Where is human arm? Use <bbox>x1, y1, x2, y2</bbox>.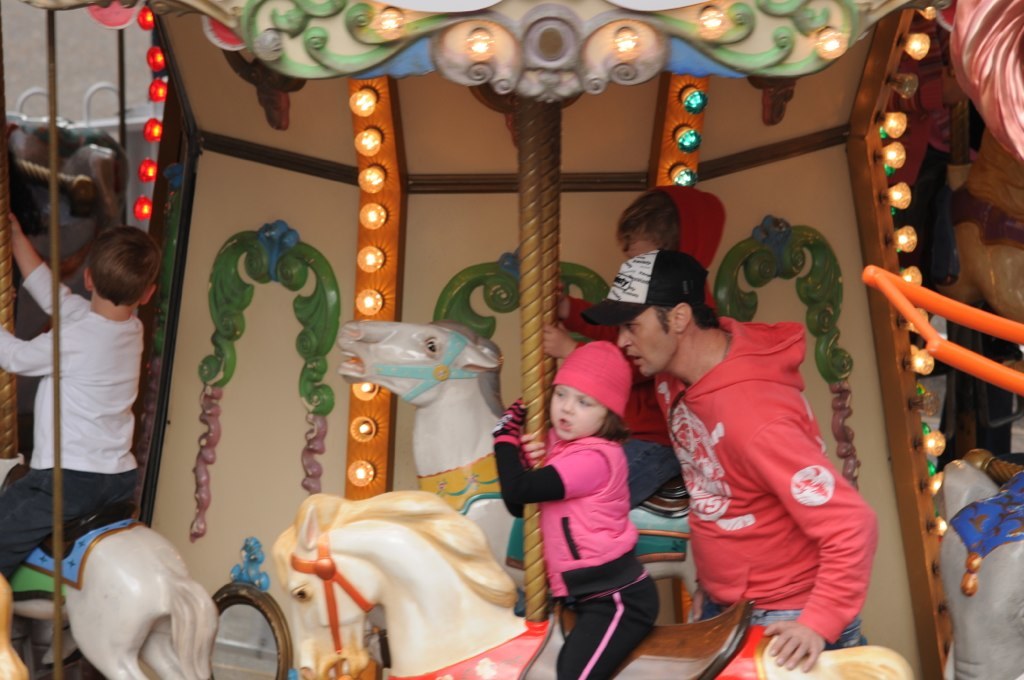
<bbox>543, 324, 578, 362</bbox>.
